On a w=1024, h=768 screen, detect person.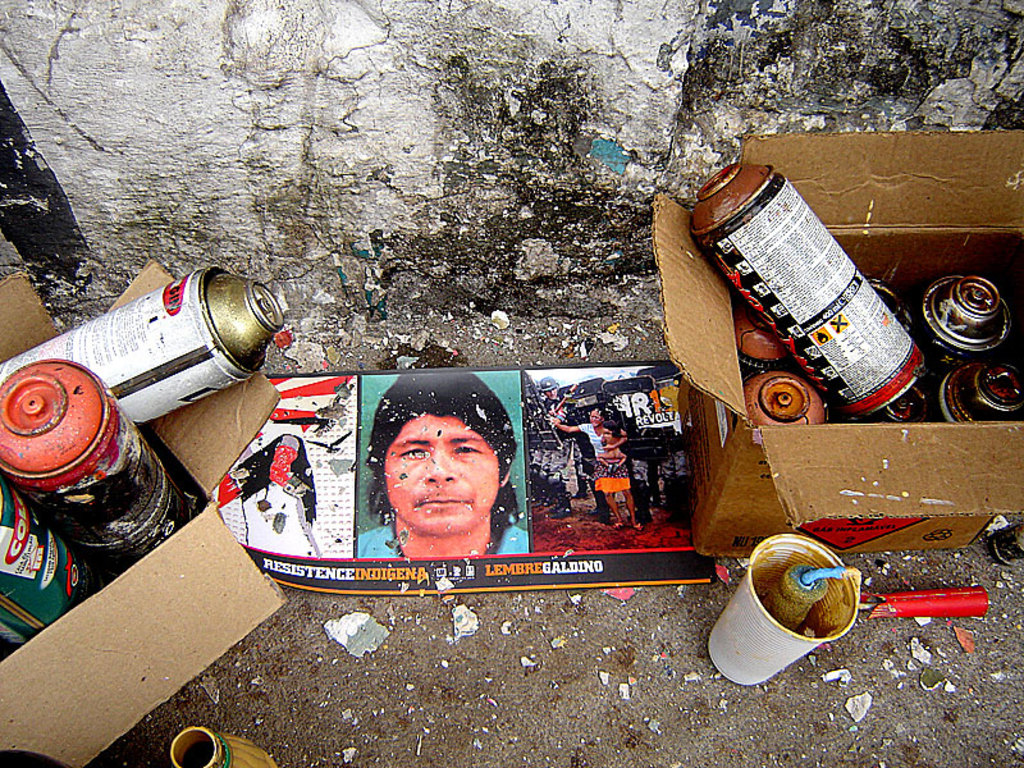
(left=355, top=367, right=527, bottom=561).
